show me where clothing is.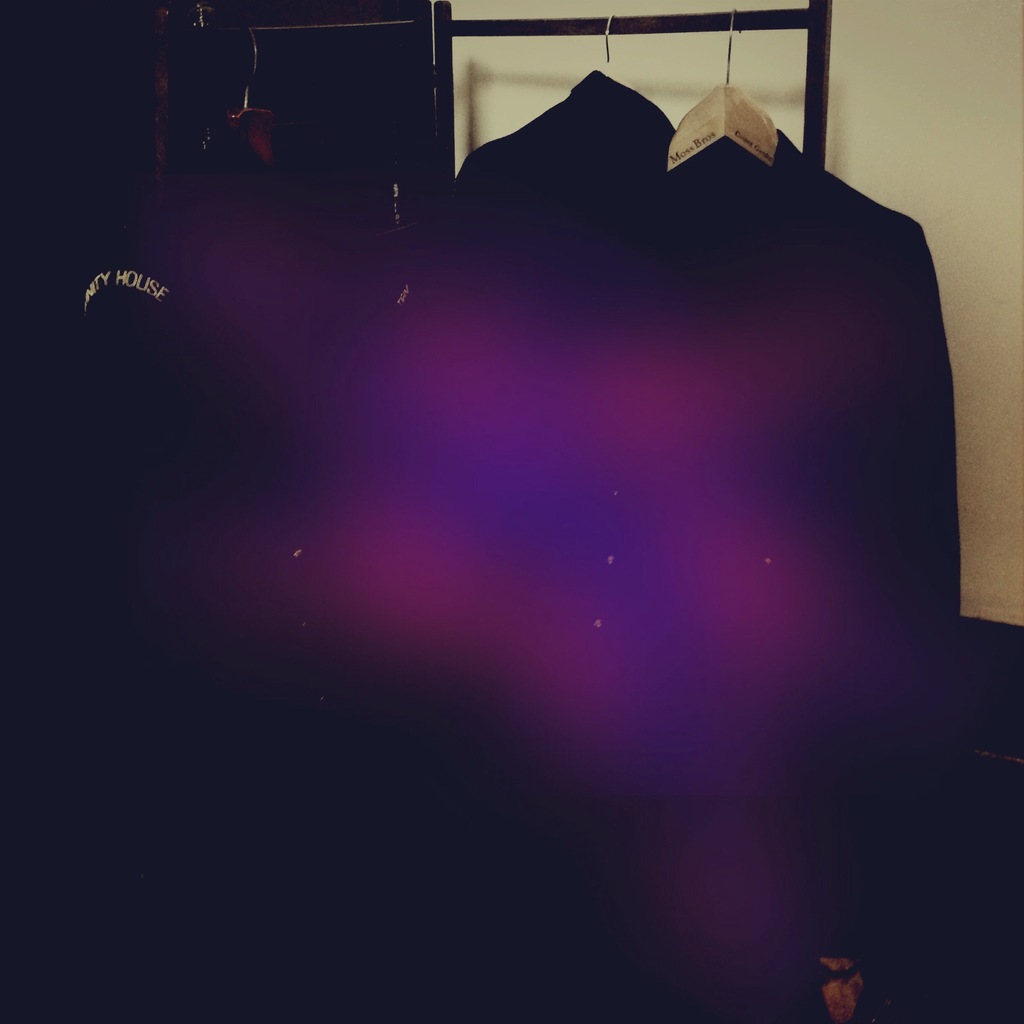
clothing is at [590,132,959,633].
